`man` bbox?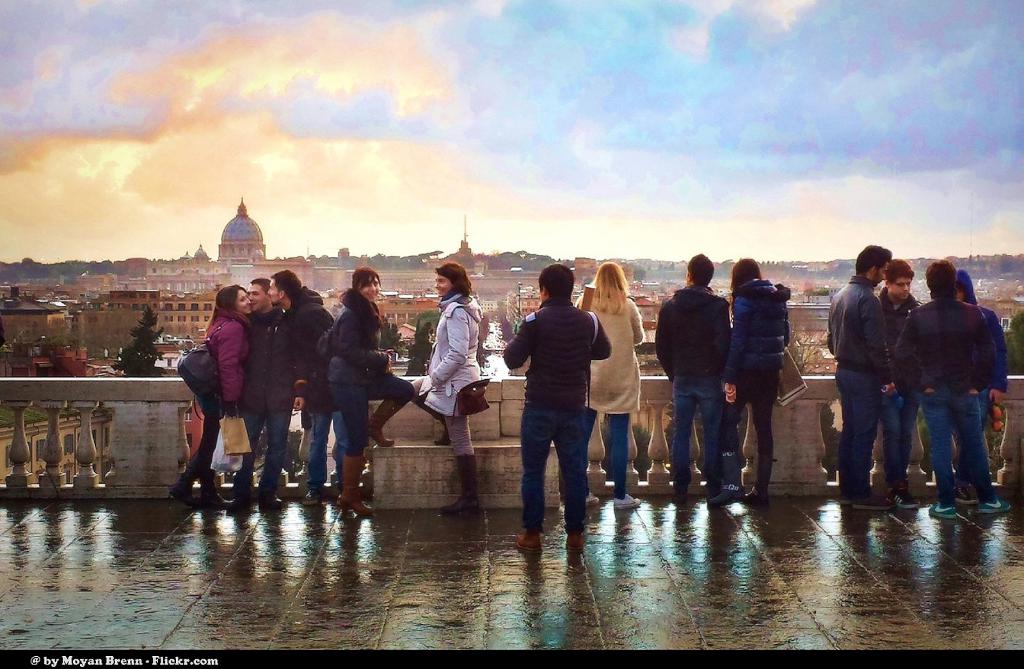
Rect(875, 258, 925, 515)
